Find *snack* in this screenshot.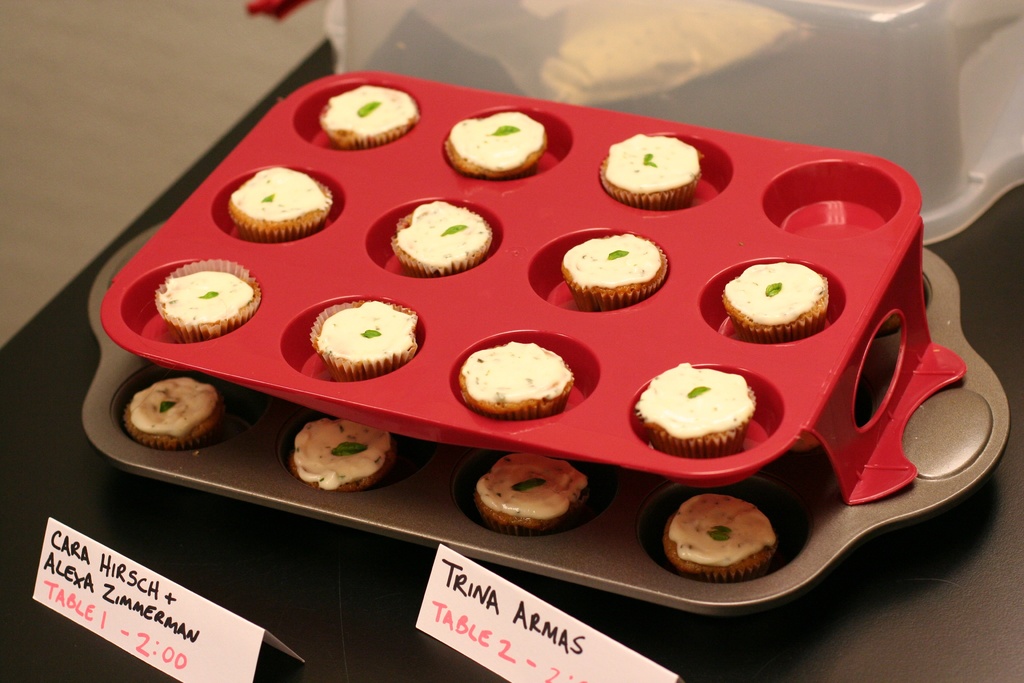
The bounding box for *snack* is (left=143, top=253, right=260, bottom=353).
